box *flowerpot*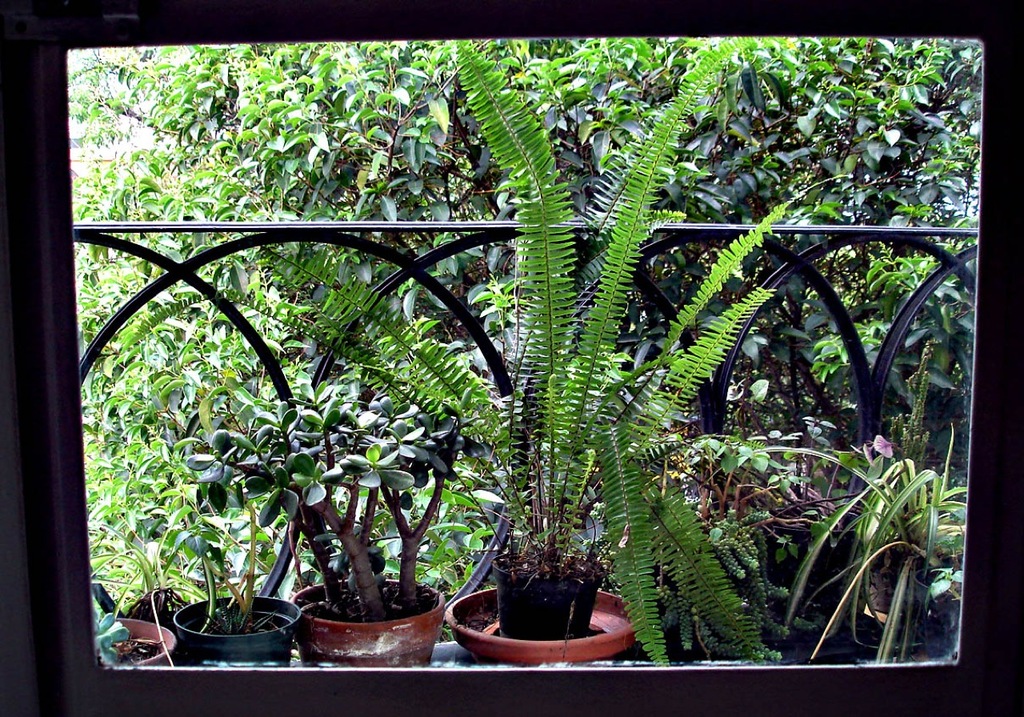
x1=492 y1=549 x2=606 y2=637
